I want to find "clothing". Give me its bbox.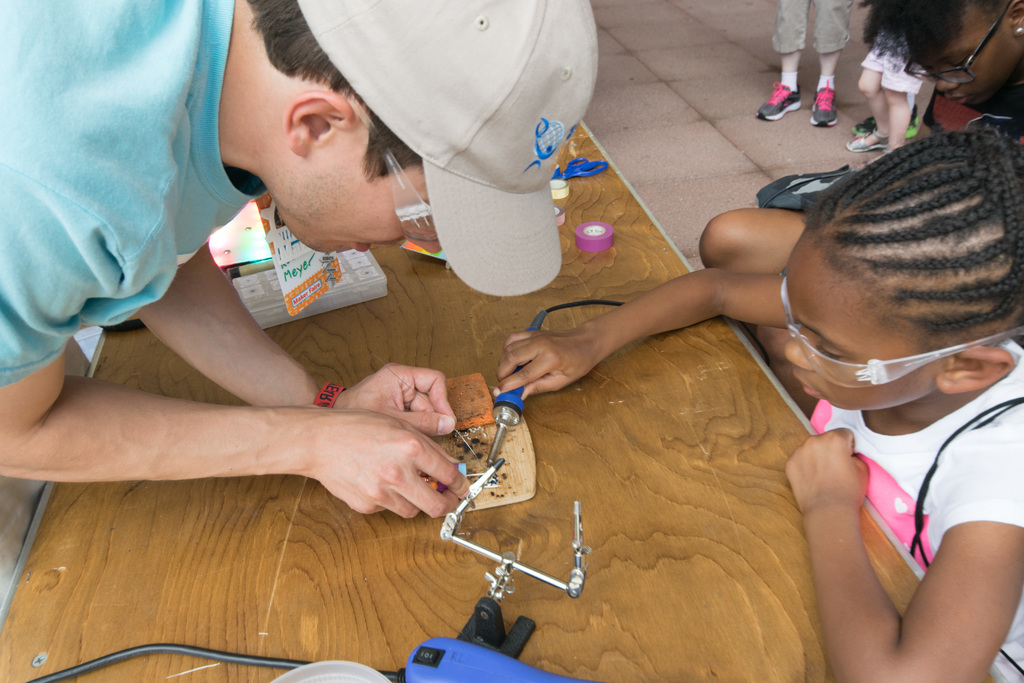
773,0,847,53.
